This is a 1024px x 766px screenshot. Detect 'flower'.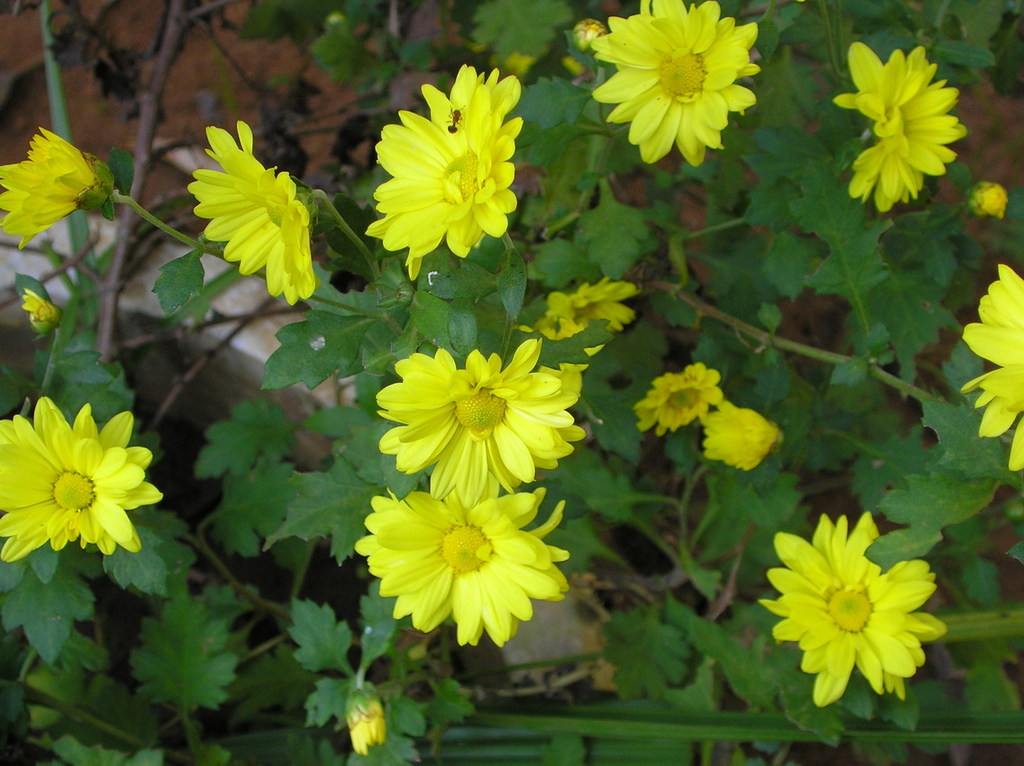
select_region(963, 256, 1023, 473).
